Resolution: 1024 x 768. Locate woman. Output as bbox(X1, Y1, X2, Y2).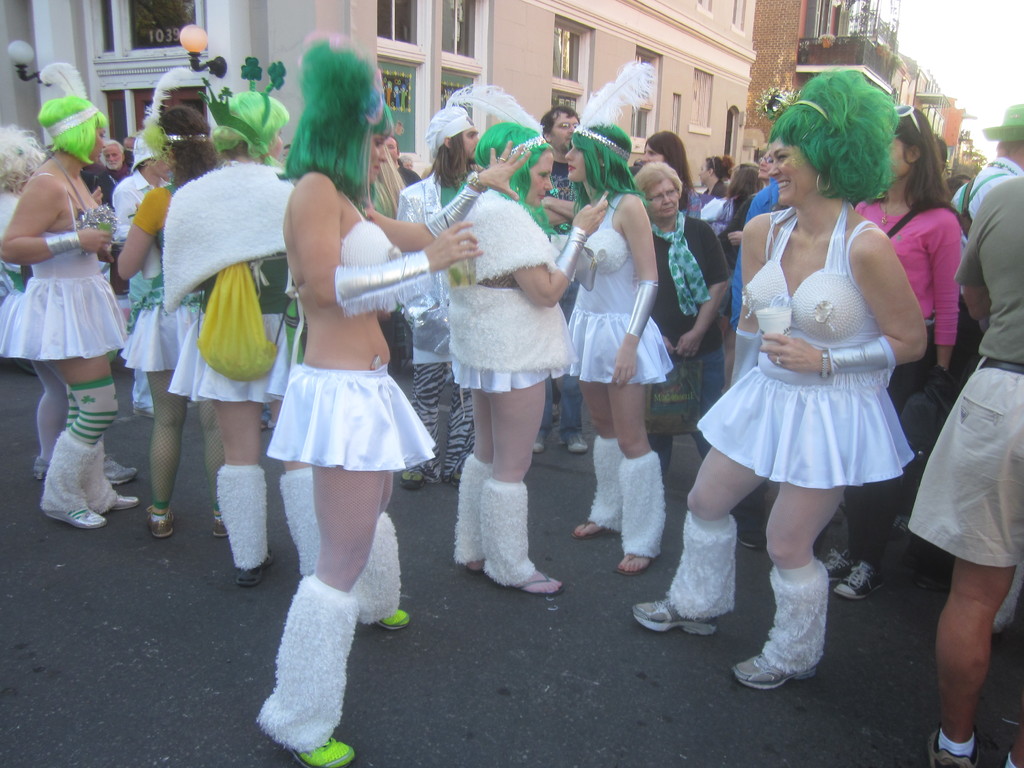
bbox(257, 31, 518, 762).
